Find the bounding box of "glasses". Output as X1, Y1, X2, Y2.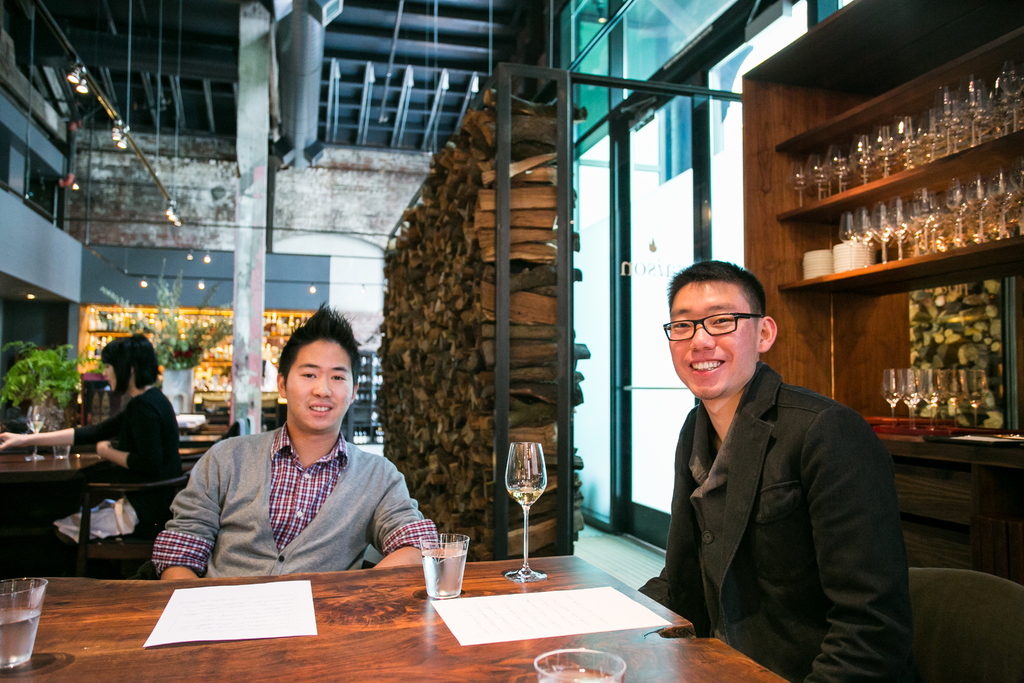
682, 302, 784, 351.
